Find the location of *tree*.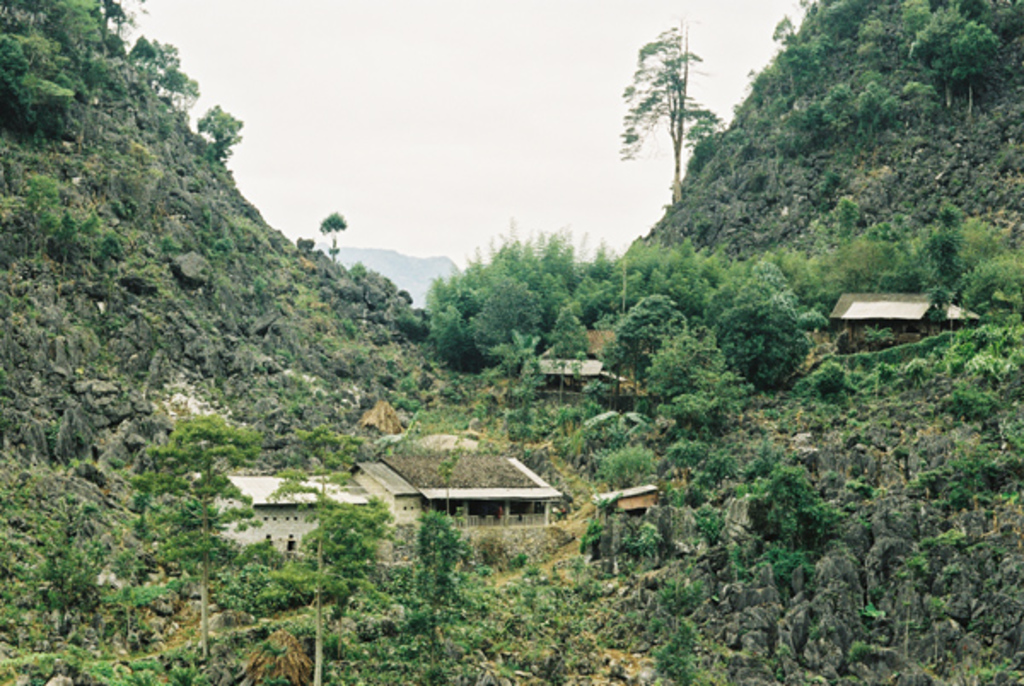
Location: select_region(268, 461, 398, 623).
